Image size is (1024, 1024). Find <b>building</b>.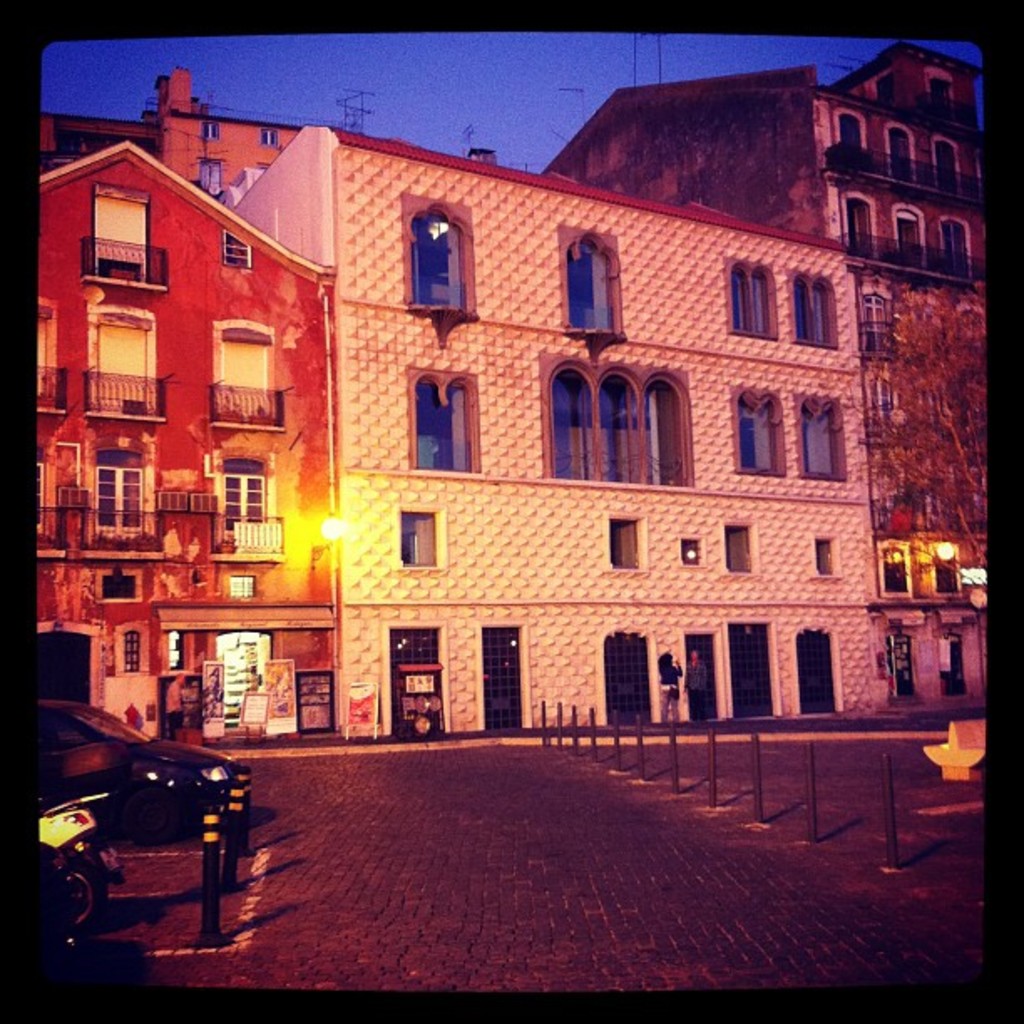
{"x1": 35, "y1": 38, "x2": 989, "y2": 758}.
